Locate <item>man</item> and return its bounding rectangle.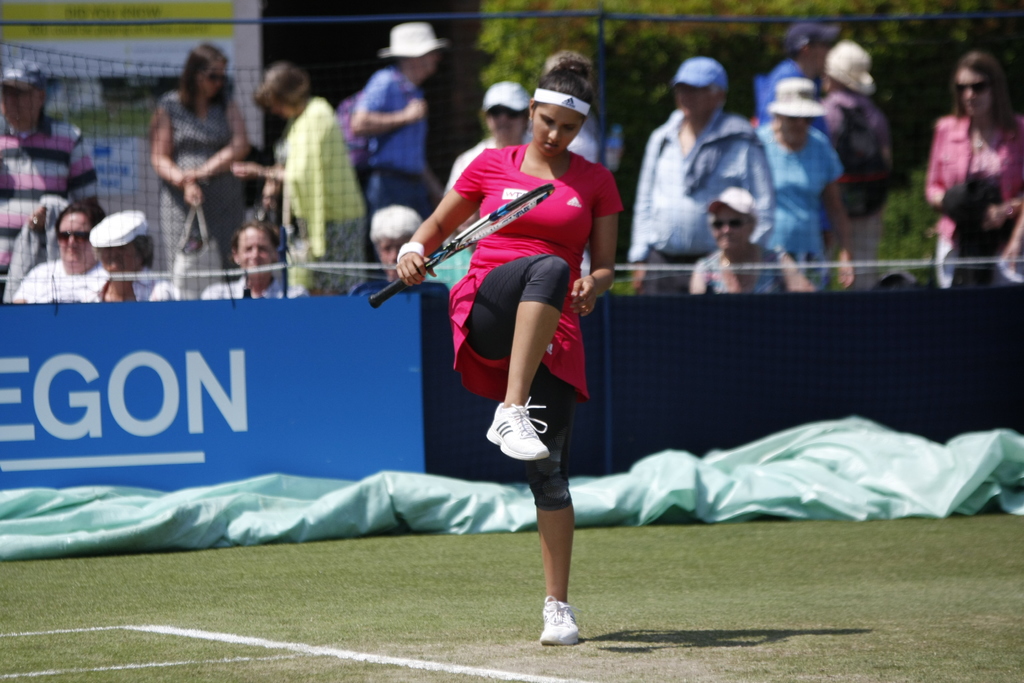
x1=824, y1=43, x2=899, y2=293.
